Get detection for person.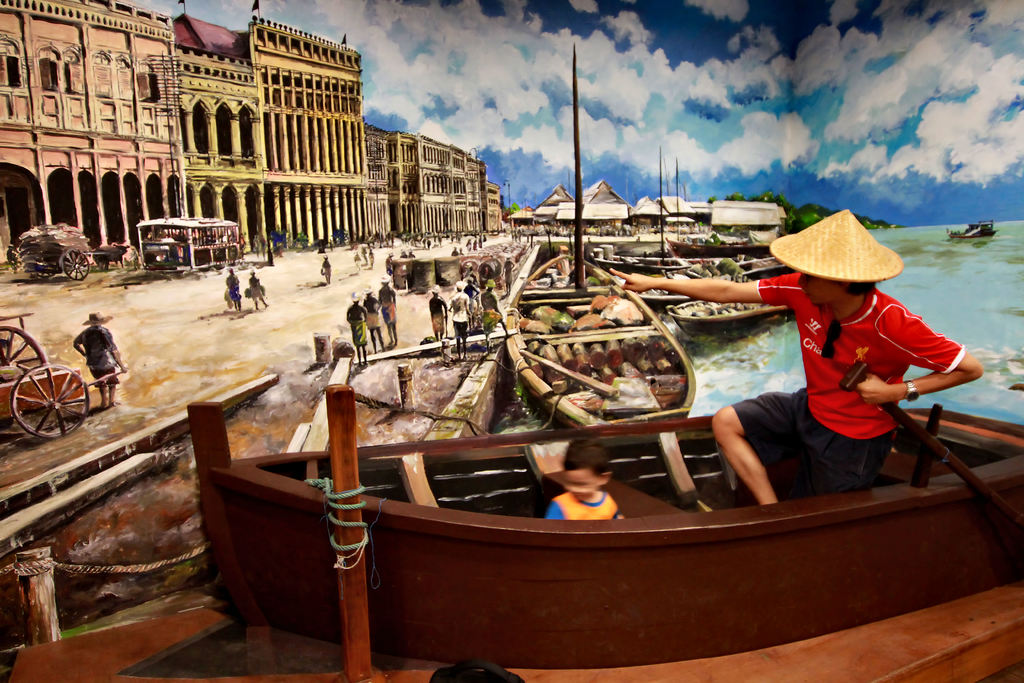
Detection: box(74, 310, 129, 406).
